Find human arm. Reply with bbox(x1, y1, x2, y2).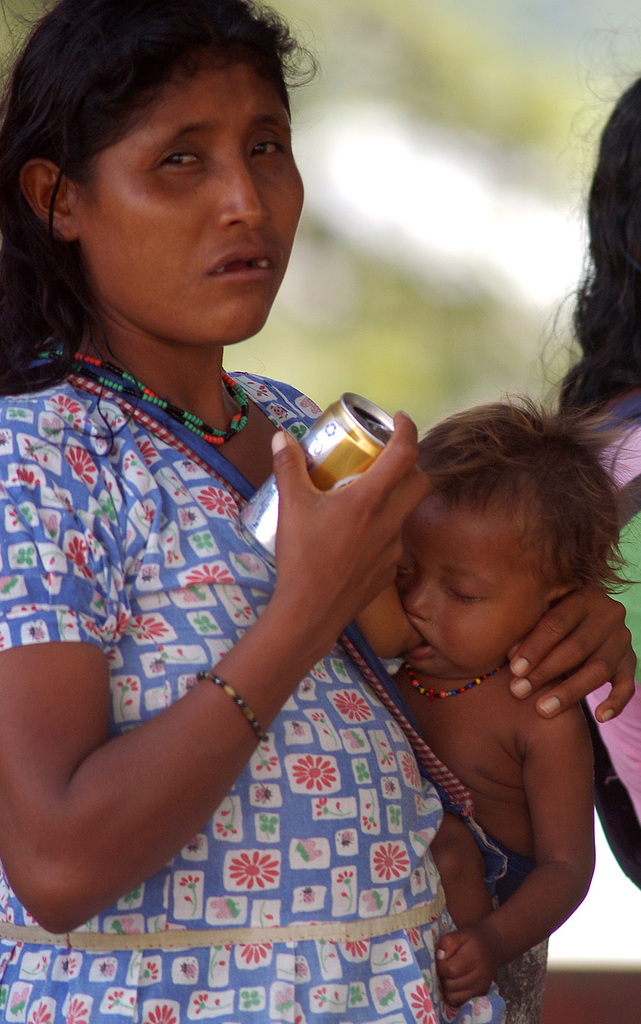
bbox(499, 580, 640, 727).
